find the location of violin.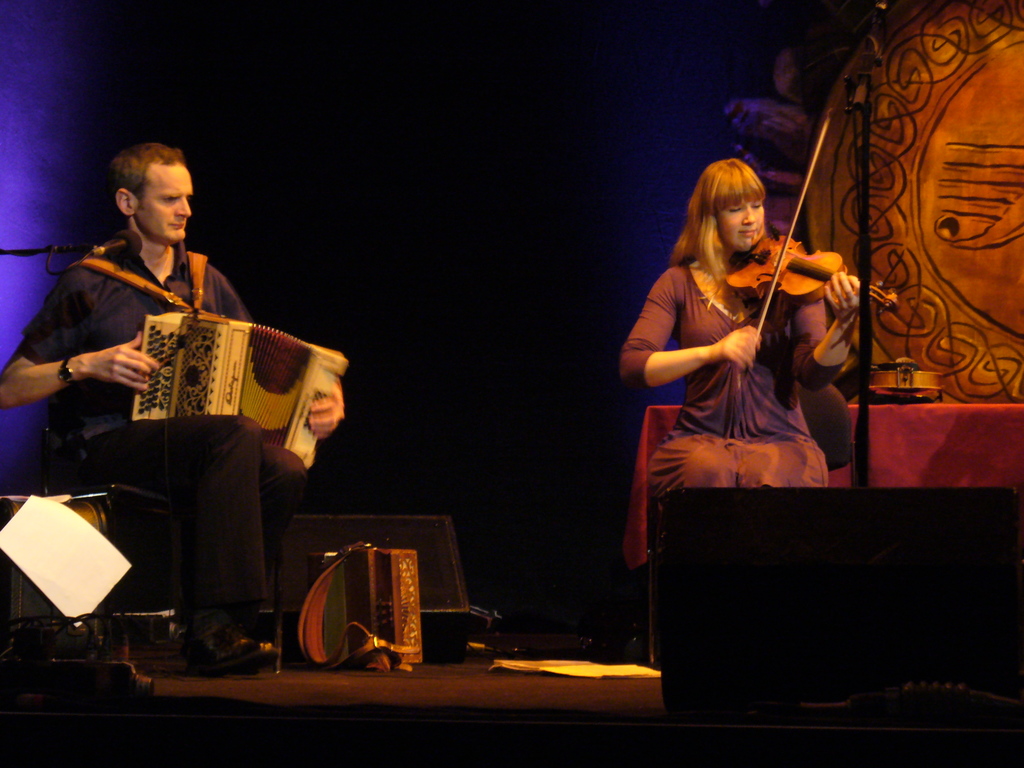
Location: pyautogui.locateOnScreen(719, 98, 908, 374).
